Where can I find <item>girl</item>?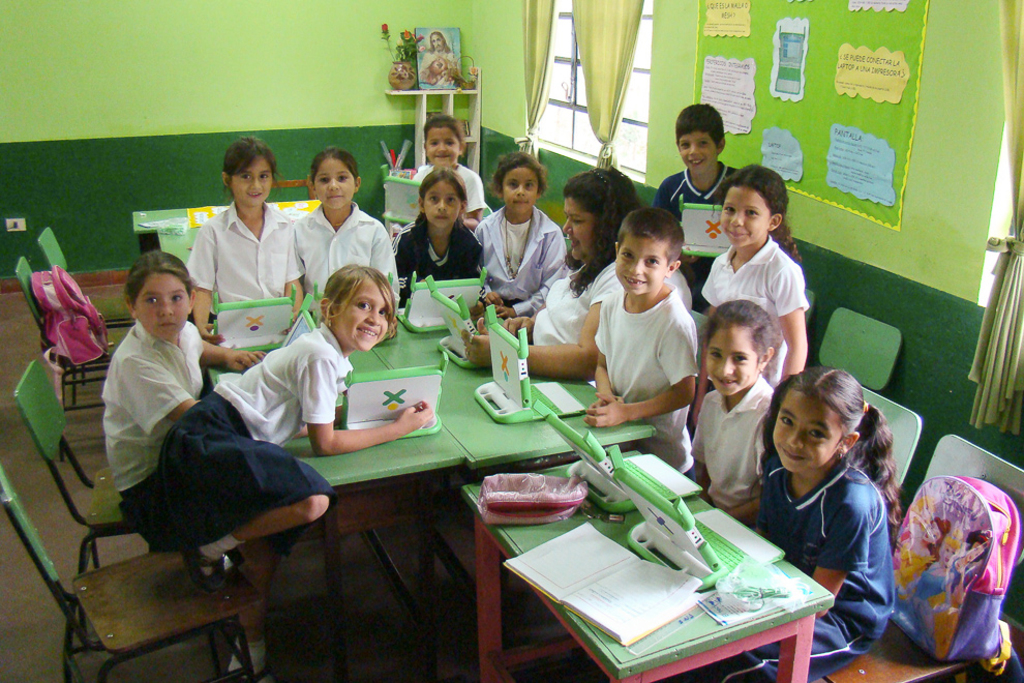
You can find it at x1=388 y1=170 x2=485 y2=308.
